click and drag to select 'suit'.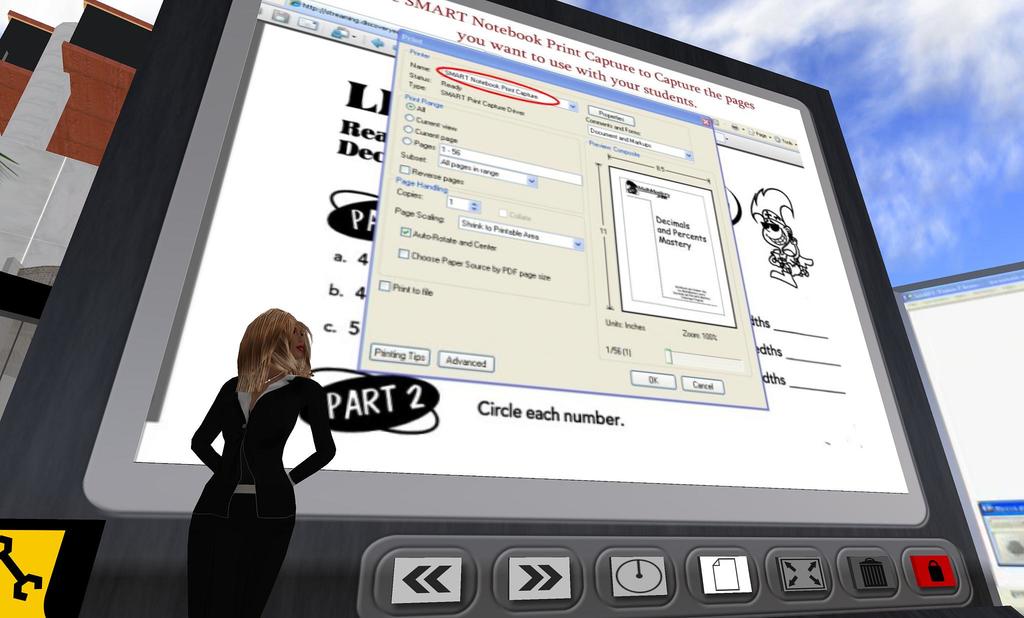
Selection: 190/371/337/617.
